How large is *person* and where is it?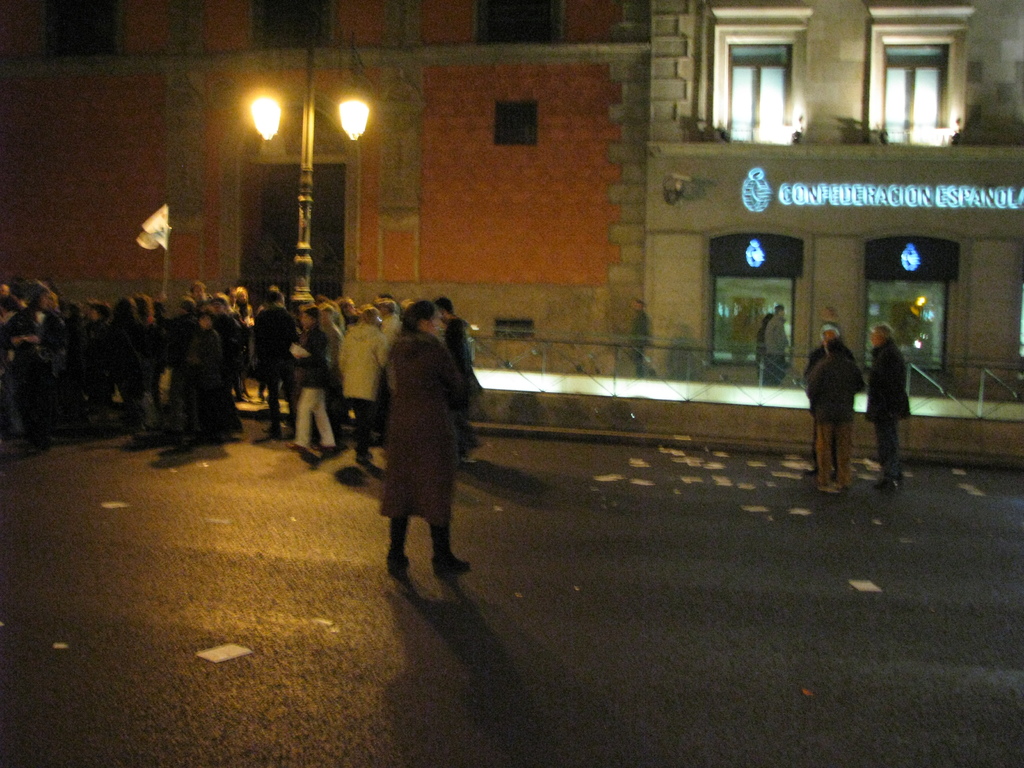
Bounding box: x1=760, y1=304, x2=789, y2=388.
